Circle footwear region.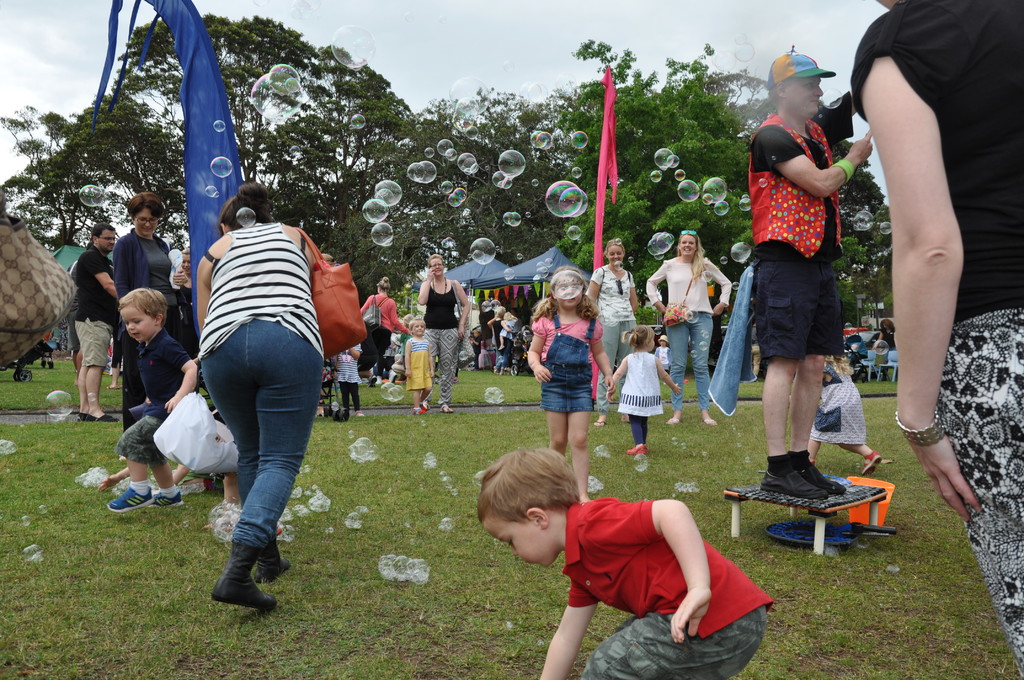
Region: {"left": 47, "top": 361, "right": 54, "bottom": 371}.
